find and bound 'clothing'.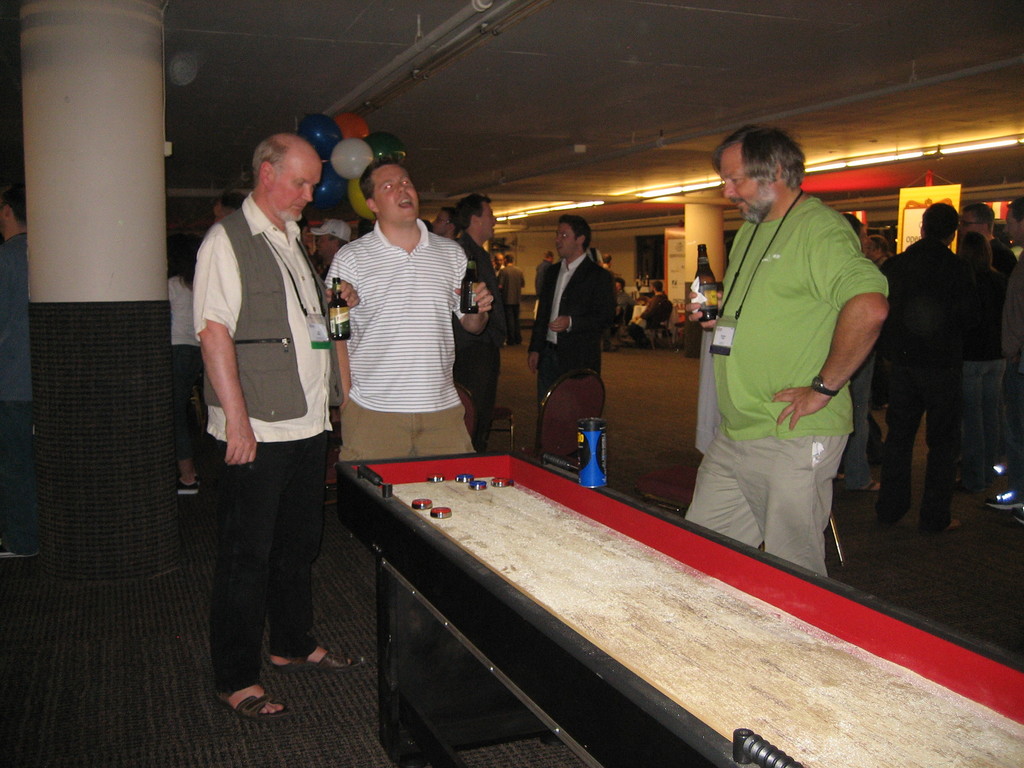
Bound: [x1=193, y1=184, x2=349, y2=688].
